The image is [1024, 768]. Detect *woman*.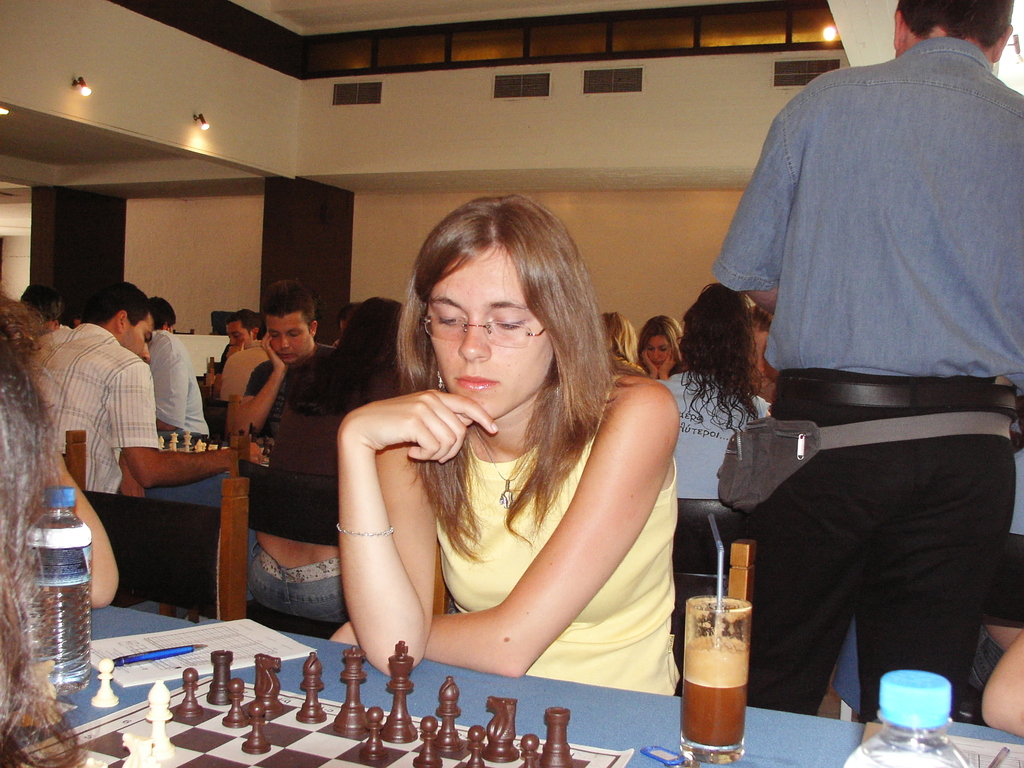
Detection: bbox=(666, 284, 770, 496).
